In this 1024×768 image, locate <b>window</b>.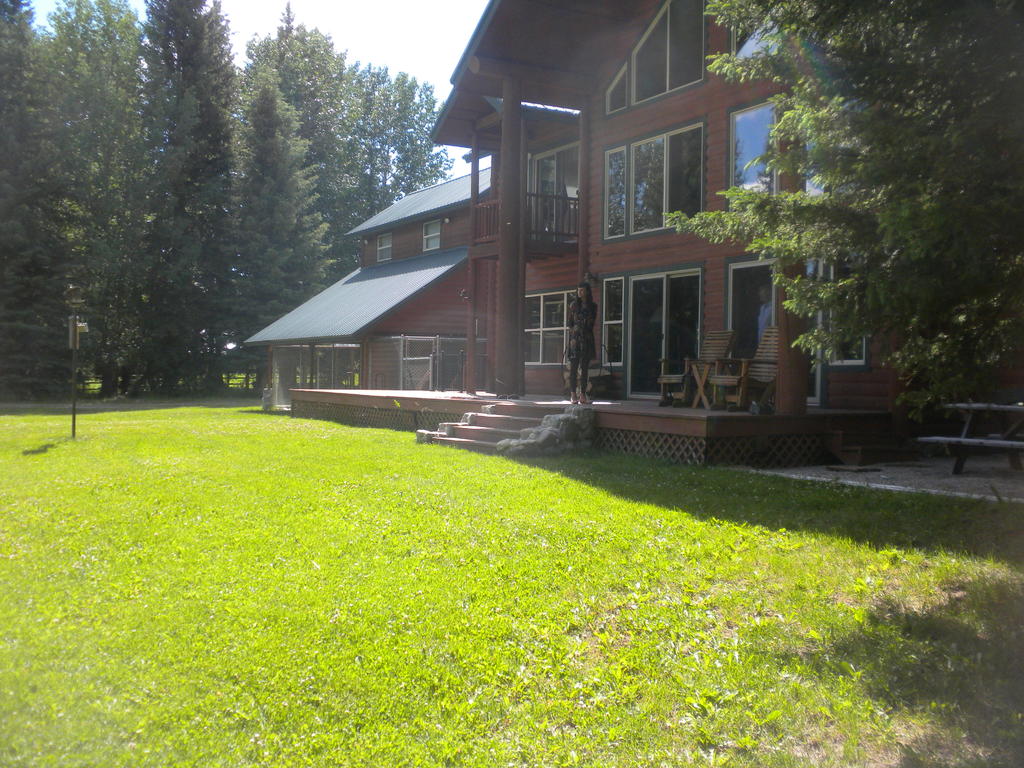
Bounding box: left=376, top=231, right=391, bottom=262.
